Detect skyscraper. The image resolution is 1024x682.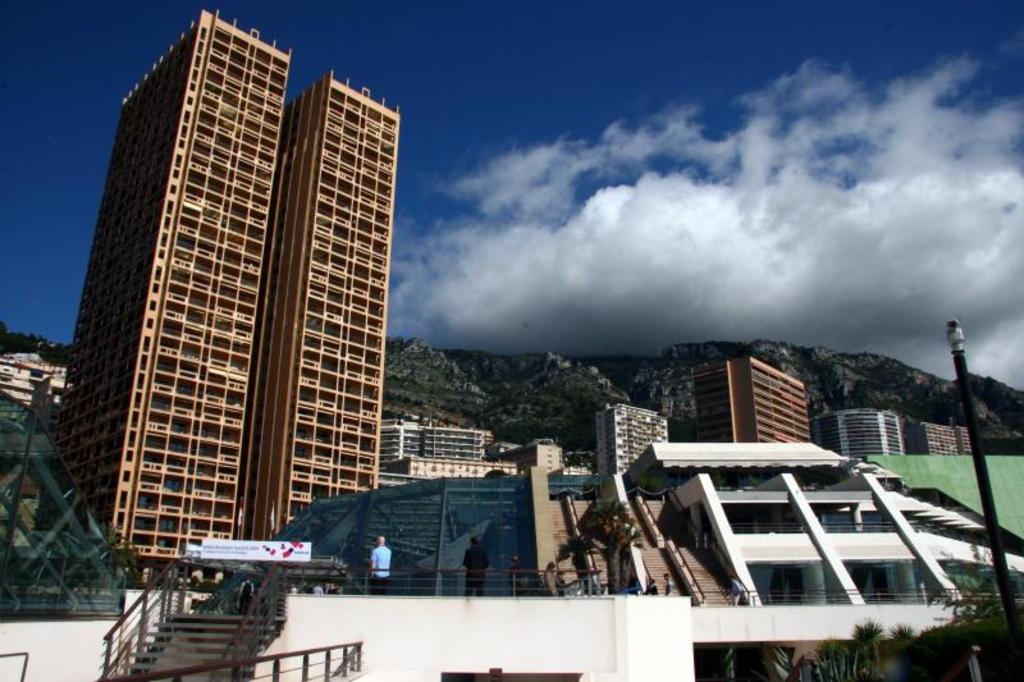
Rect(27, 10, 408, 603).
